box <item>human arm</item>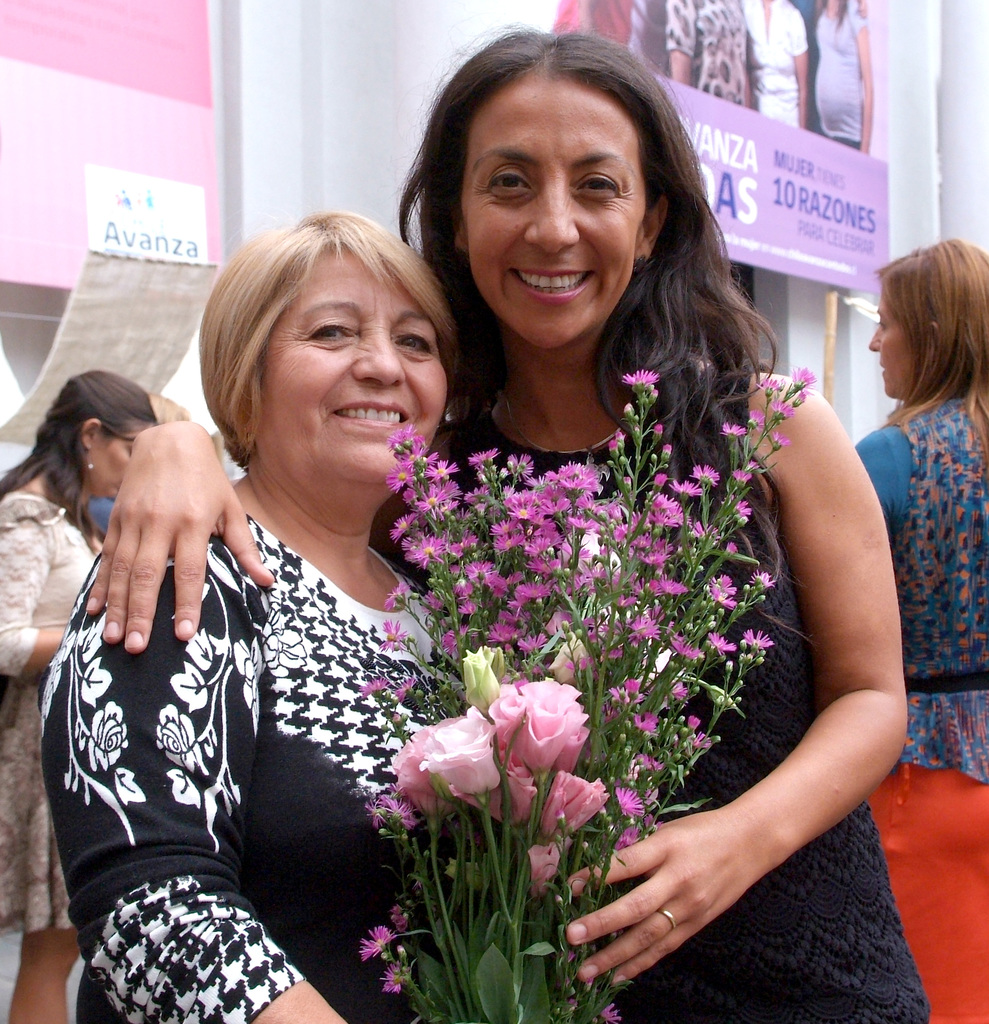
560, 386, 908, 990
